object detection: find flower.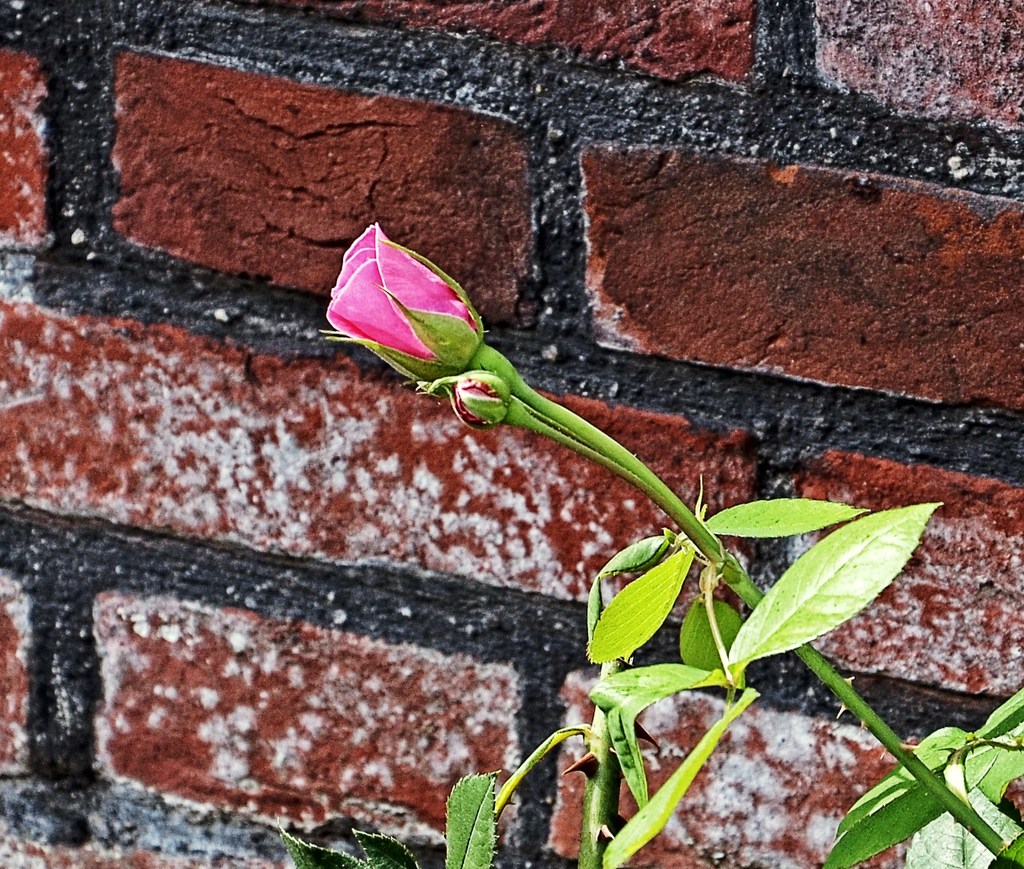
[317, 233, 507, 398].
